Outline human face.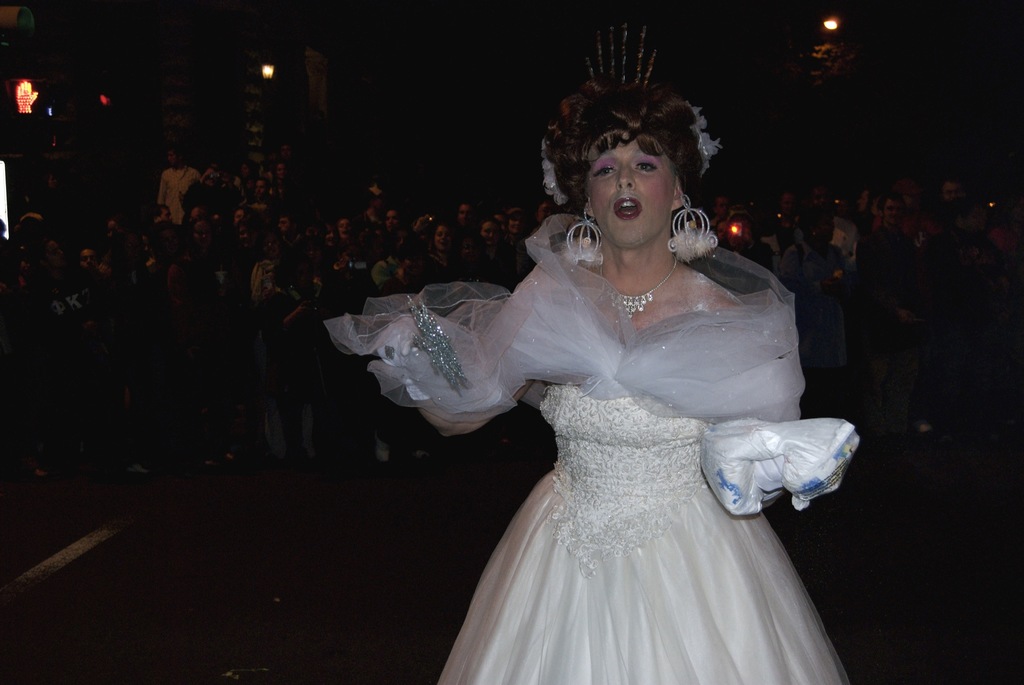
Outline: pyautogui.locateOnScreen(79, 249, 98, 270).
